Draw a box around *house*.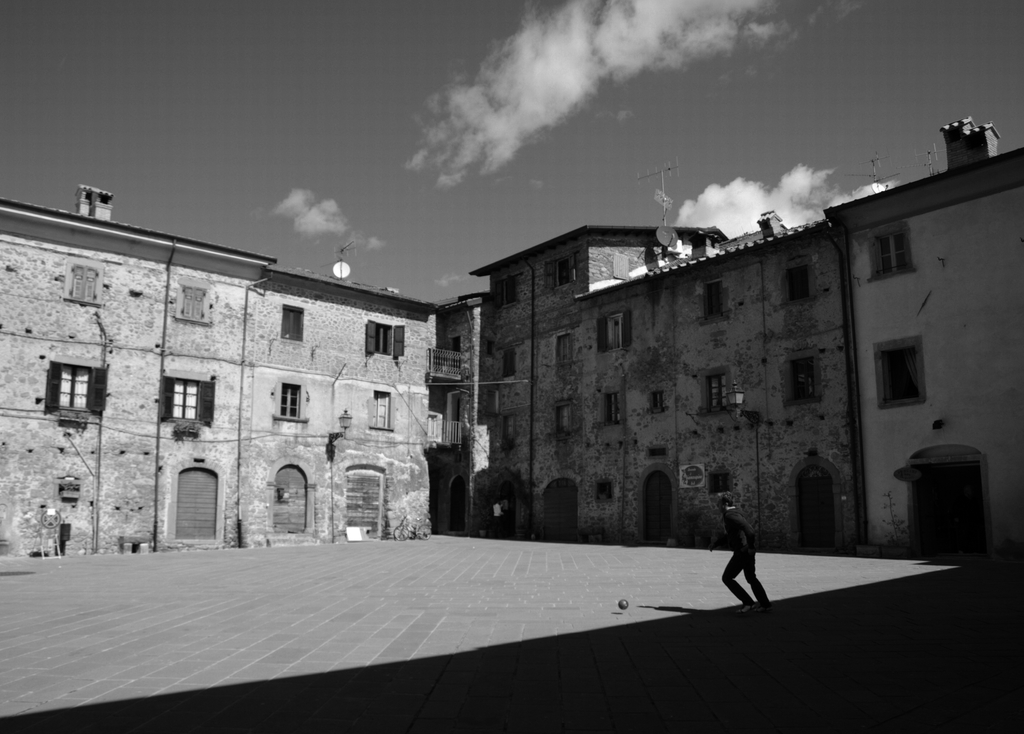
box(1, 232, 237, 534).
